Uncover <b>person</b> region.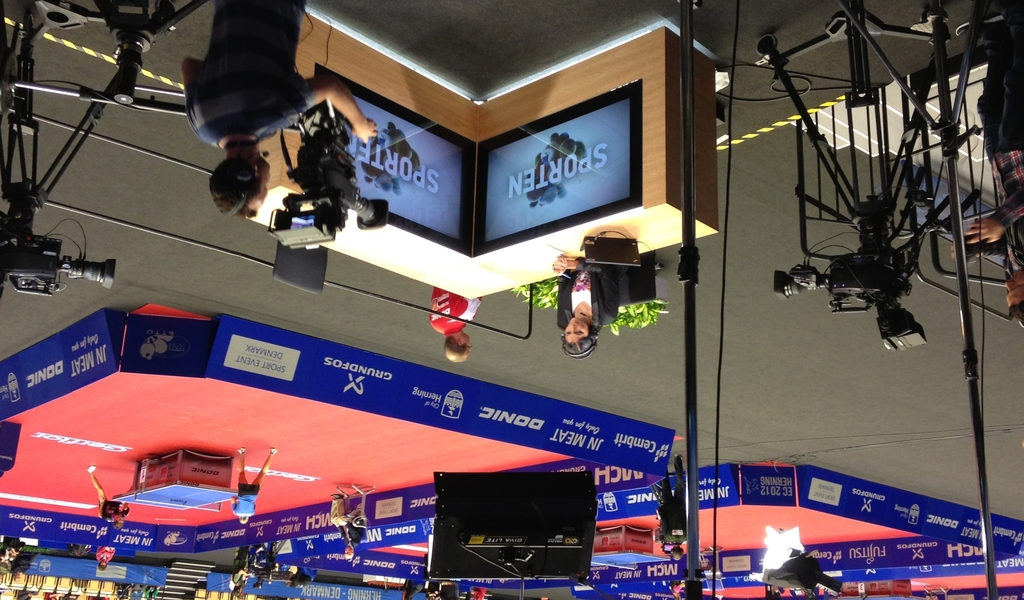
Uncovered: {"x1": 426, "y1": 287, "x2": 487, "y2": 364}.
